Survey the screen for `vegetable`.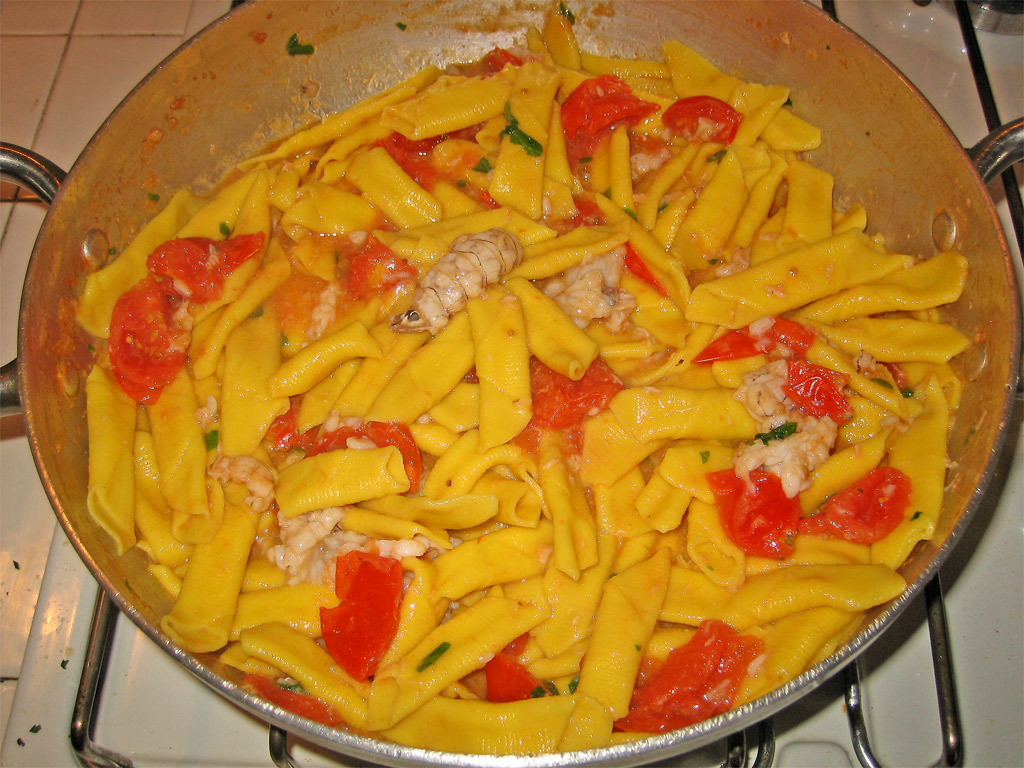
Survey found: (left=688, top=315, right=851, bottom=420).
